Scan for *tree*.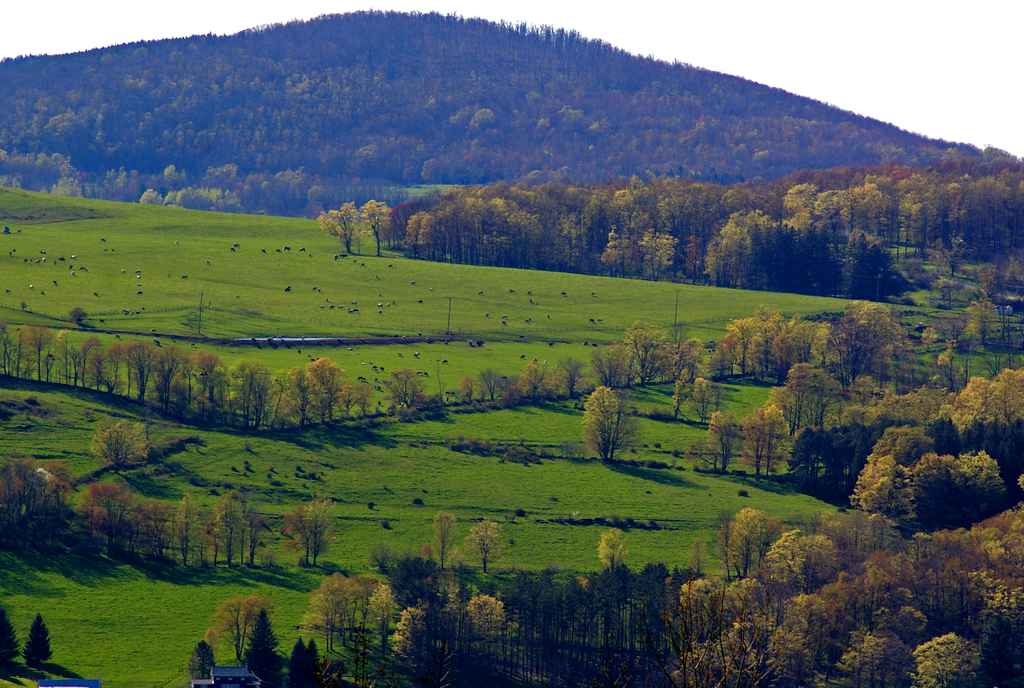
Scan result: x1=556, y1=353, x2=590, y2=400.
